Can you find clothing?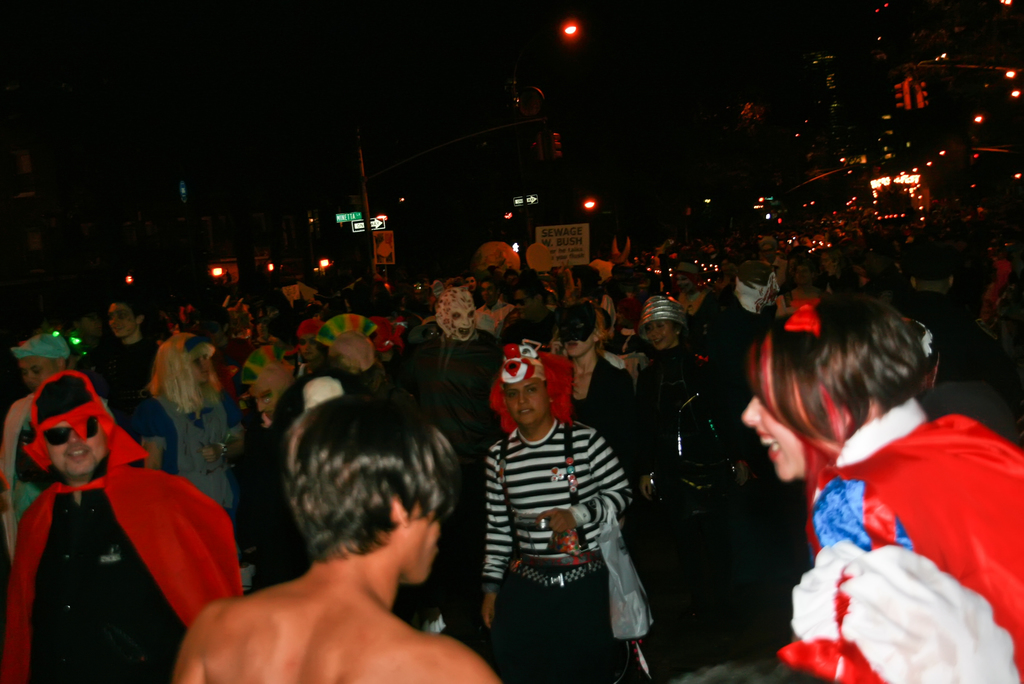
Yes, bounding box: (left=556, top=352, right=650, bottom=489).
